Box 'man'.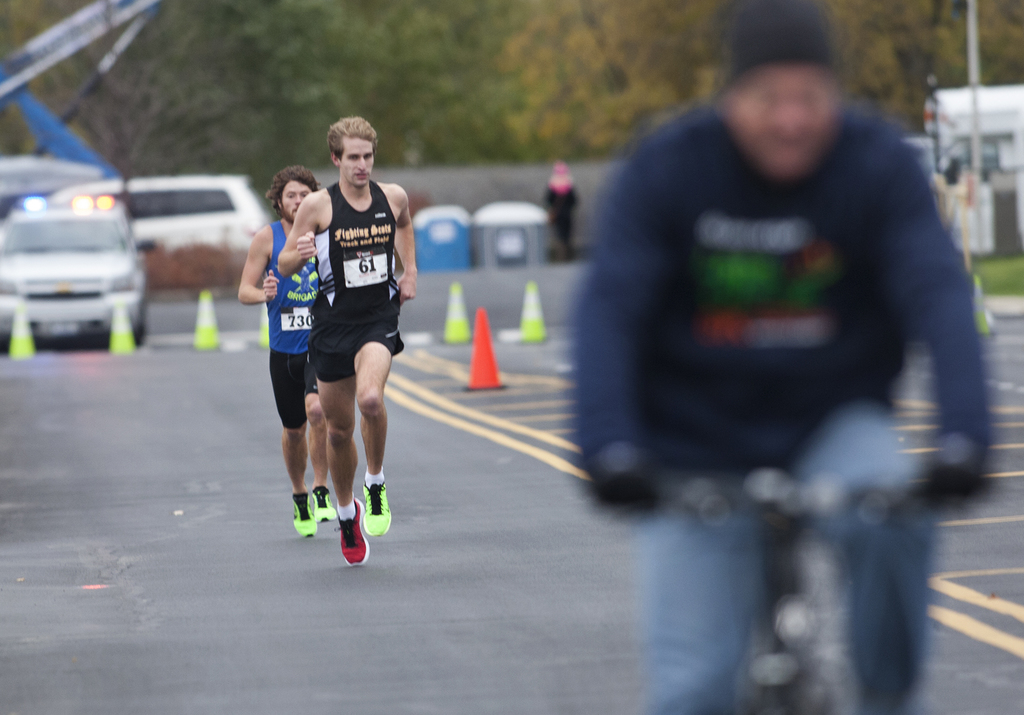
bbox=(543, 38, 993, 656).
